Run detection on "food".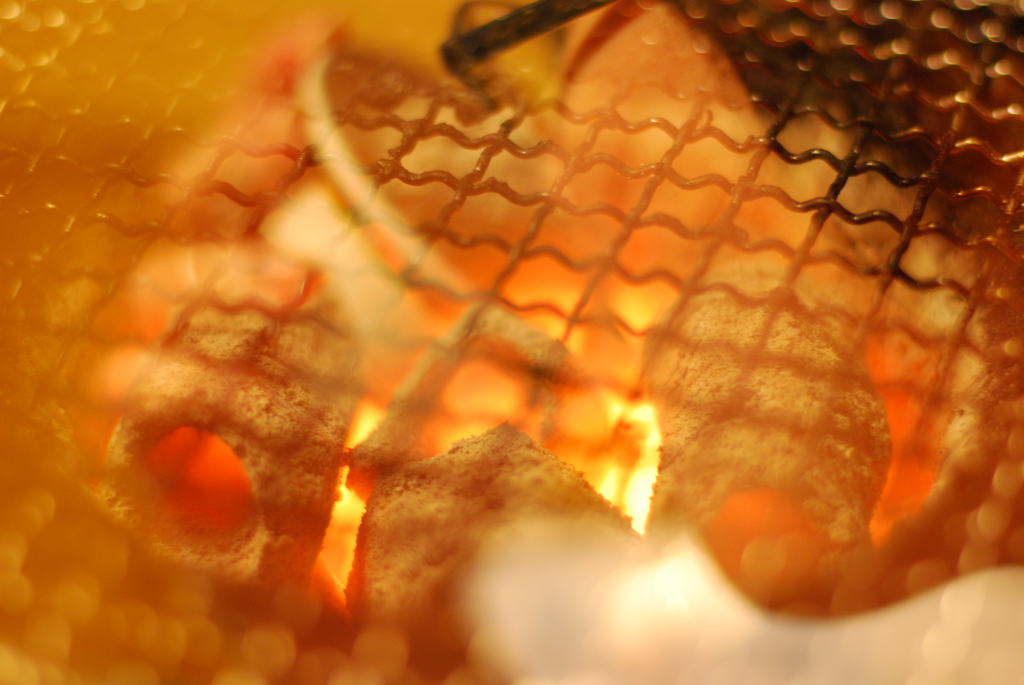
Result: 641/256/893/617.
